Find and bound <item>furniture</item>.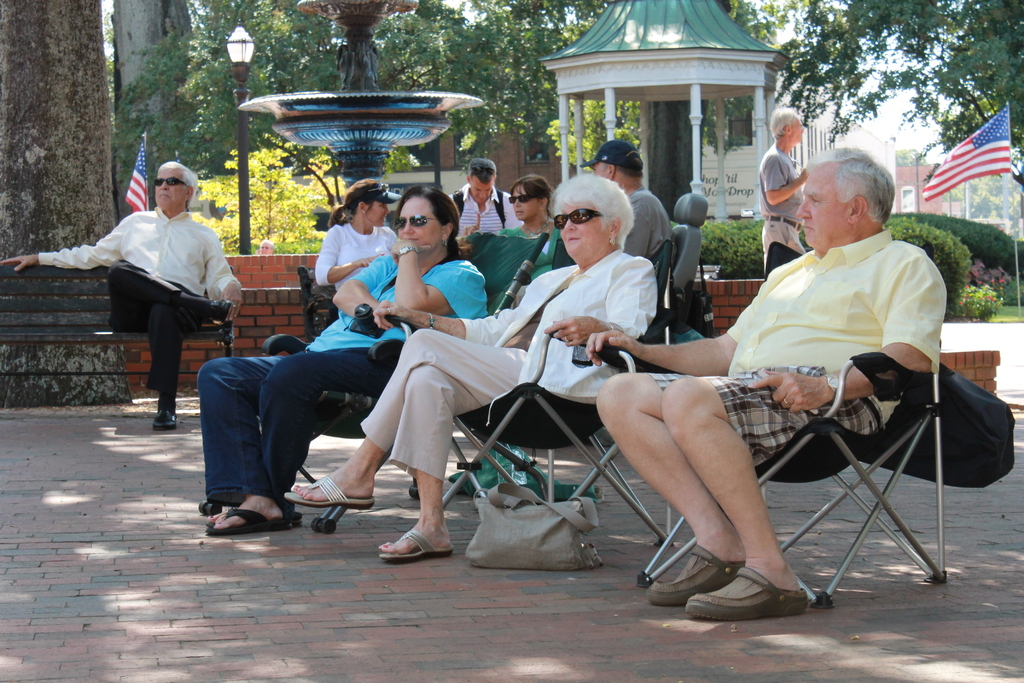
Bound: BBox(0, 264, 232, 373).
